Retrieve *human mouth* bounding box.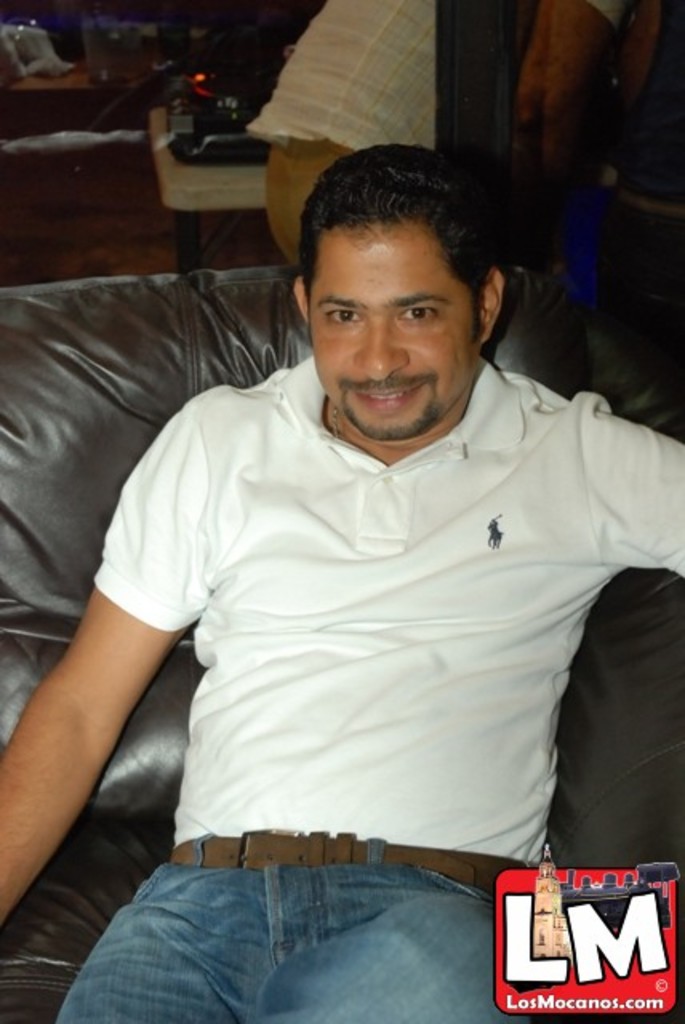
Bounding box: 342,379,426,419.
